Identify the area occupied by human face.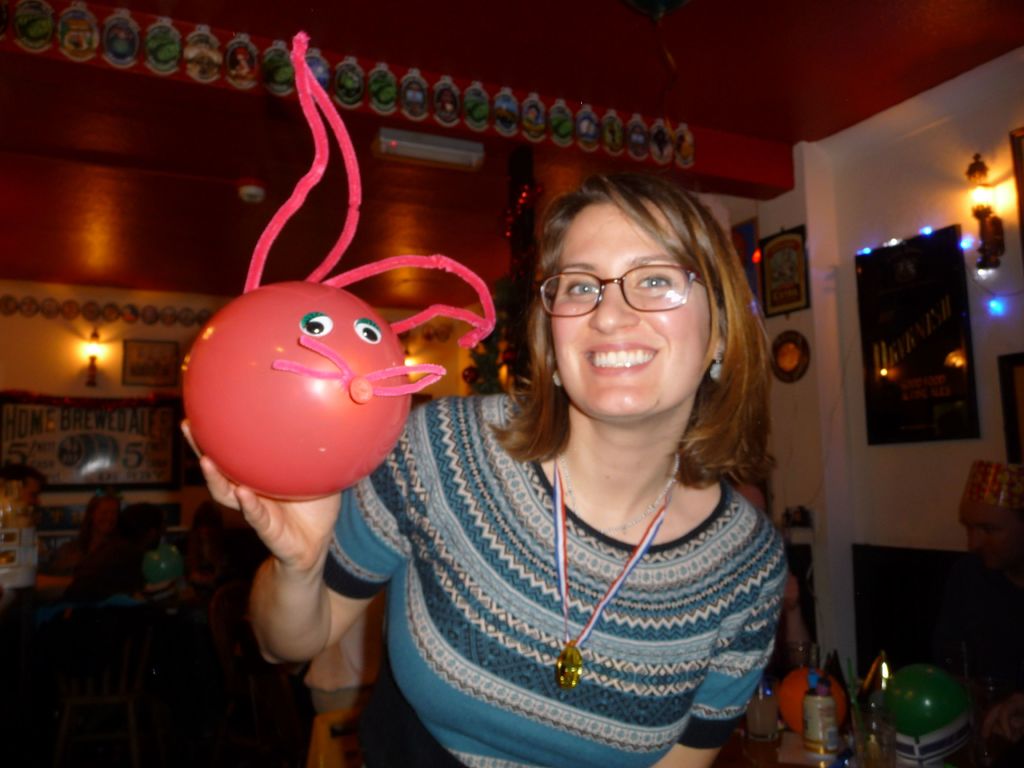
Area: 21 476 42 503.
